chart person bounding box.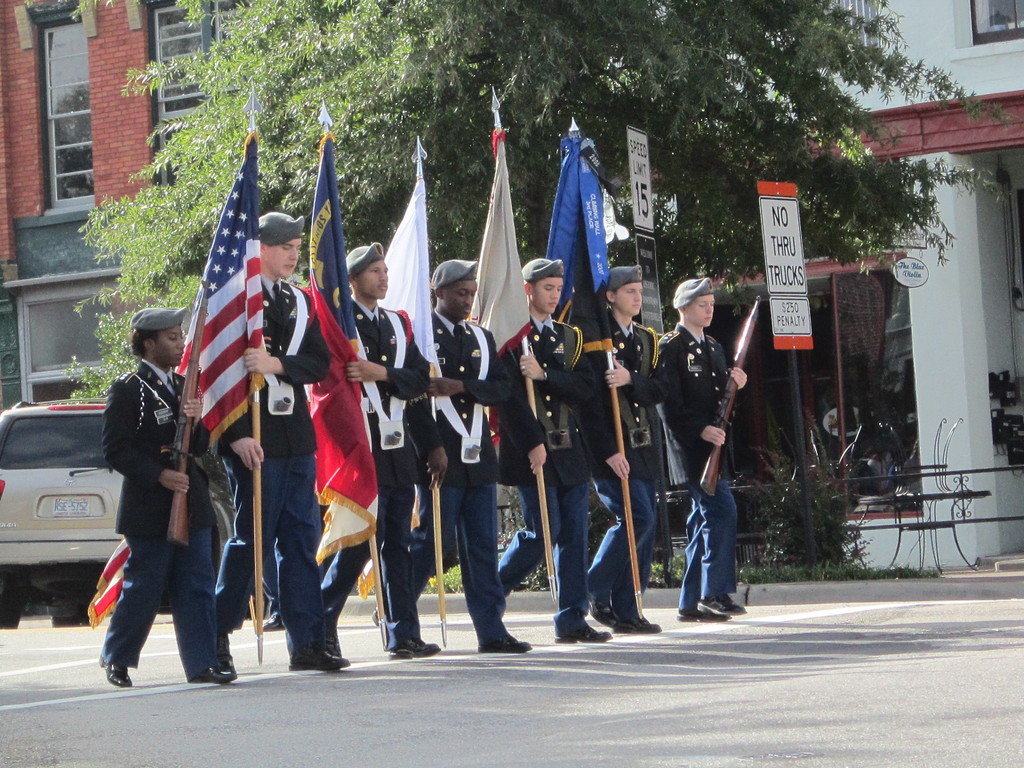
Charted: <region>663, 264, 754, 634</region>.
